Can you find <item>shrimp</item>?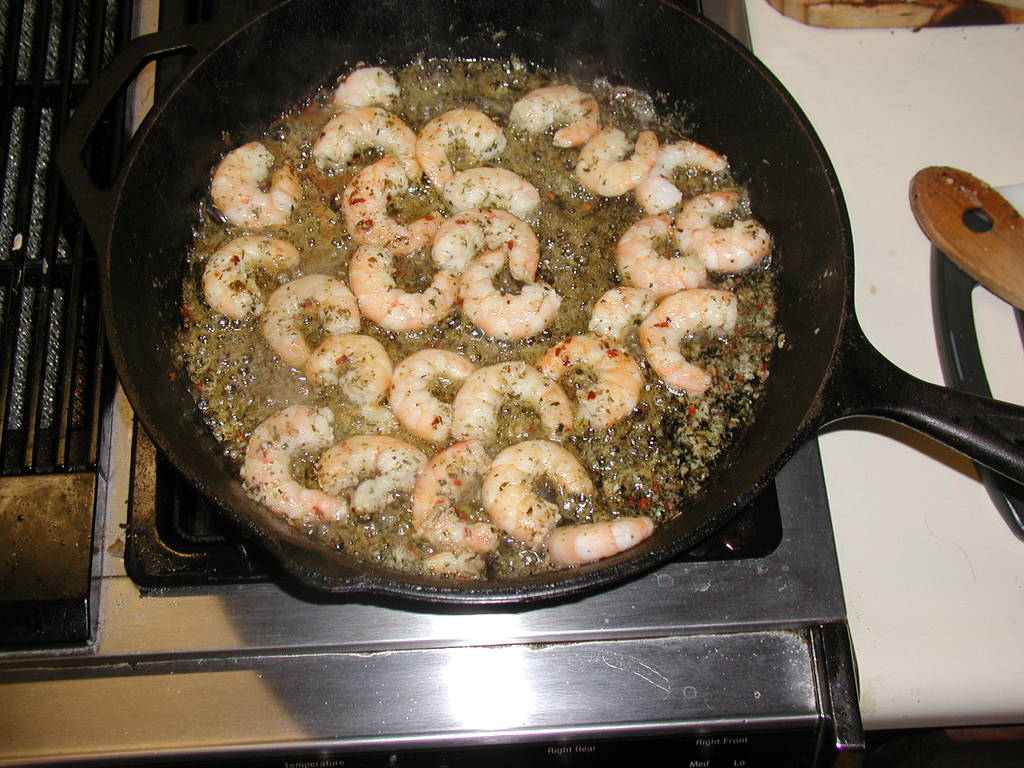
Yes, bounding box: bbox=(541, 330, 640, 418).
